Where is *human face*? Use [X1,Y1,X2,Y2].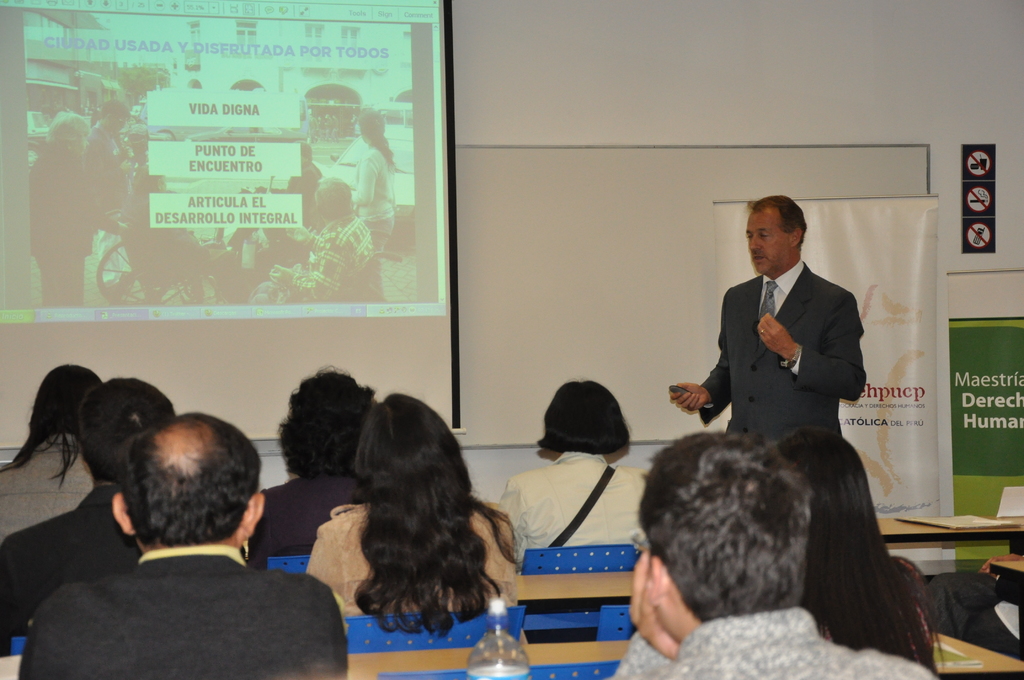
[747,206,789,276].
